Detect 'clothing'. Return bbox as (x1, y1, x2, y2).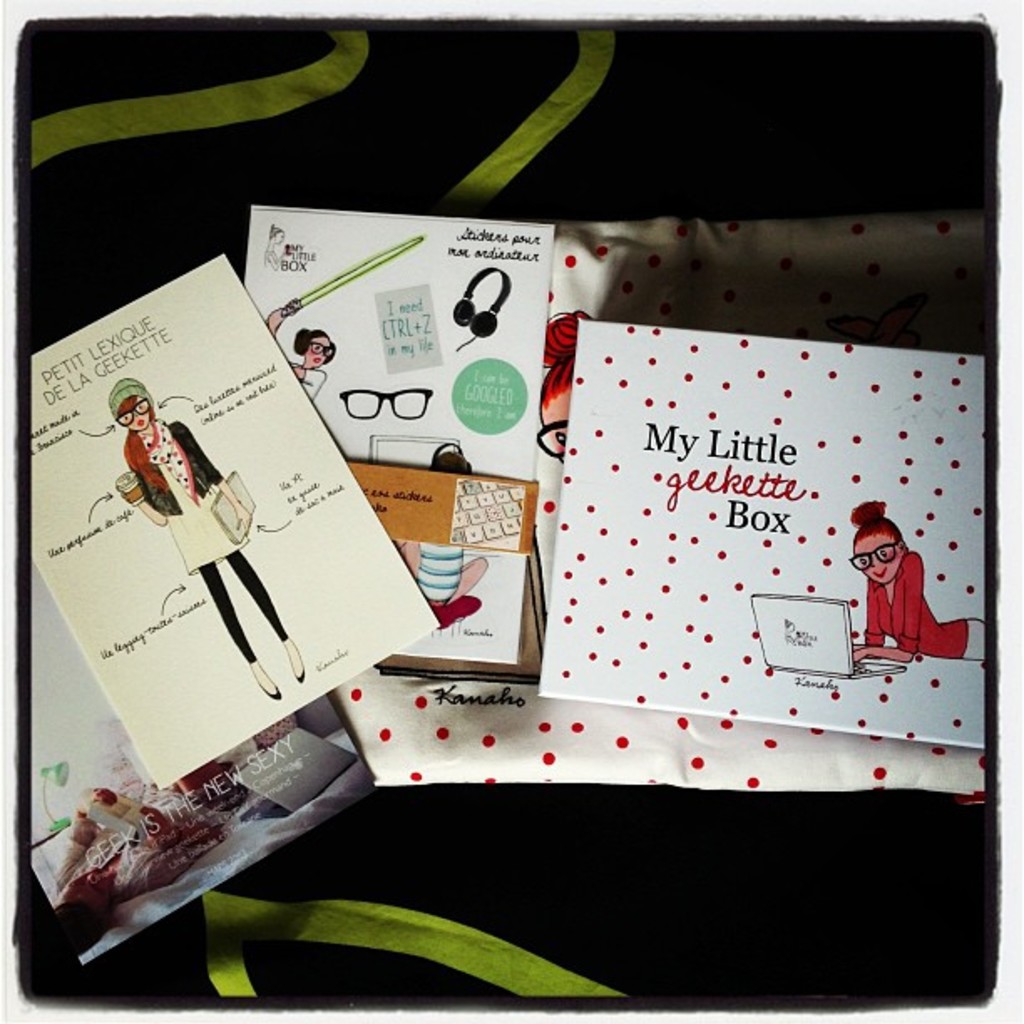
(870, 522, 970, 674).
